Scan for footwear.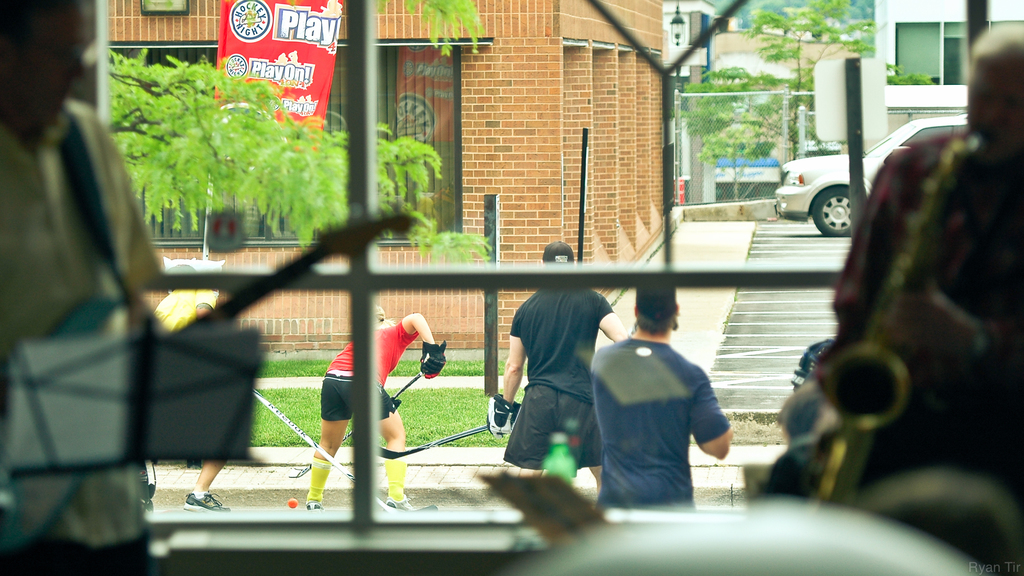
Scan result: [left=300, top=493, right=321, bottom=505].
